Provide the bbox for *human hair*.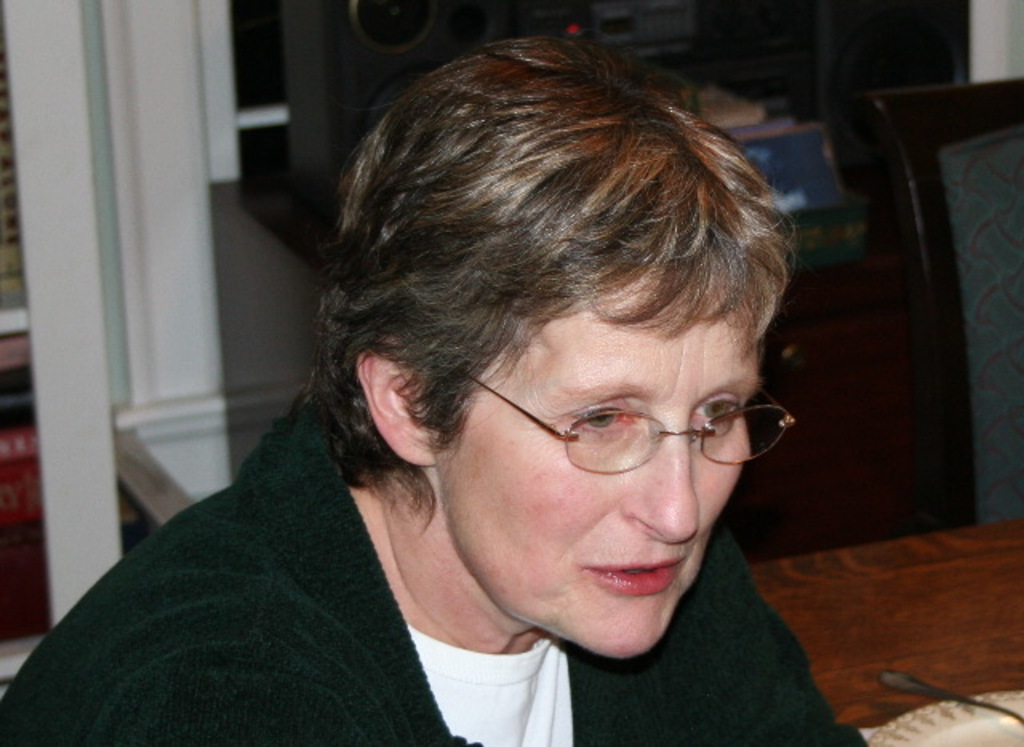
x1=269, y1=43, x2=782, y2=549.
